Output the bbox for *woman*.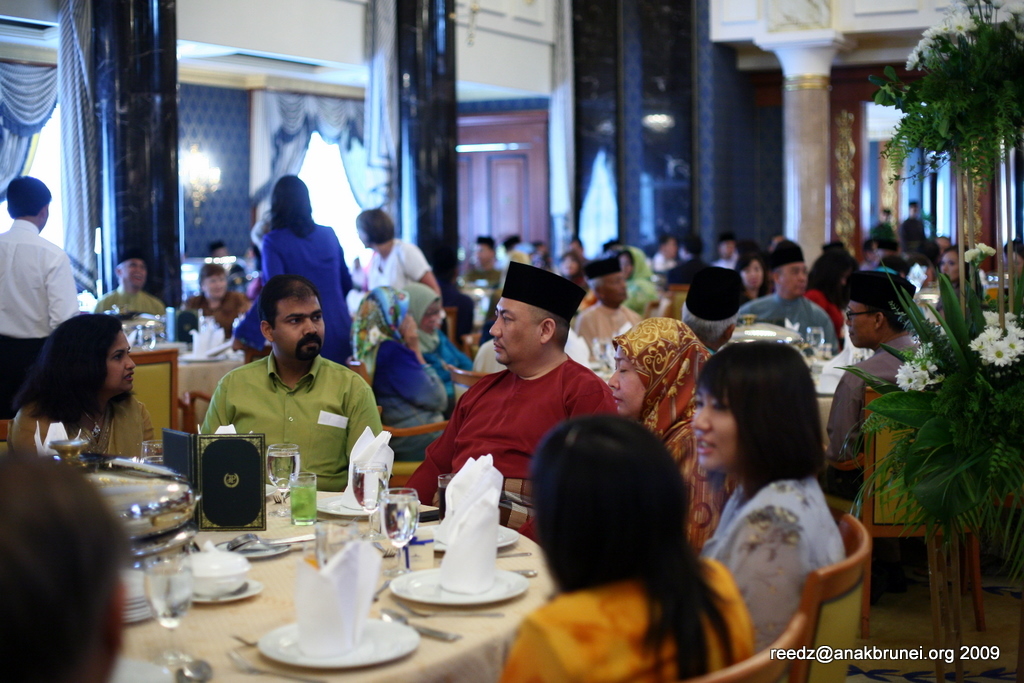
select_region(228, 175, 364, 387).
